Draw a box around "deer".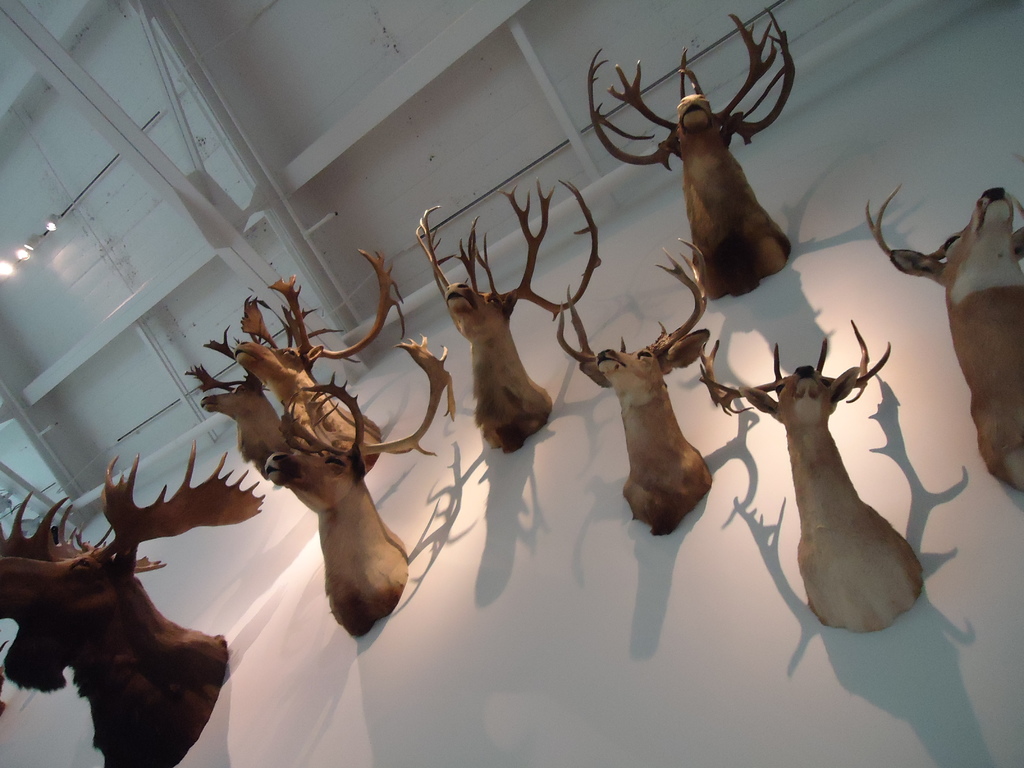
x1=867, y1=145, x2=1023, y2=490.
